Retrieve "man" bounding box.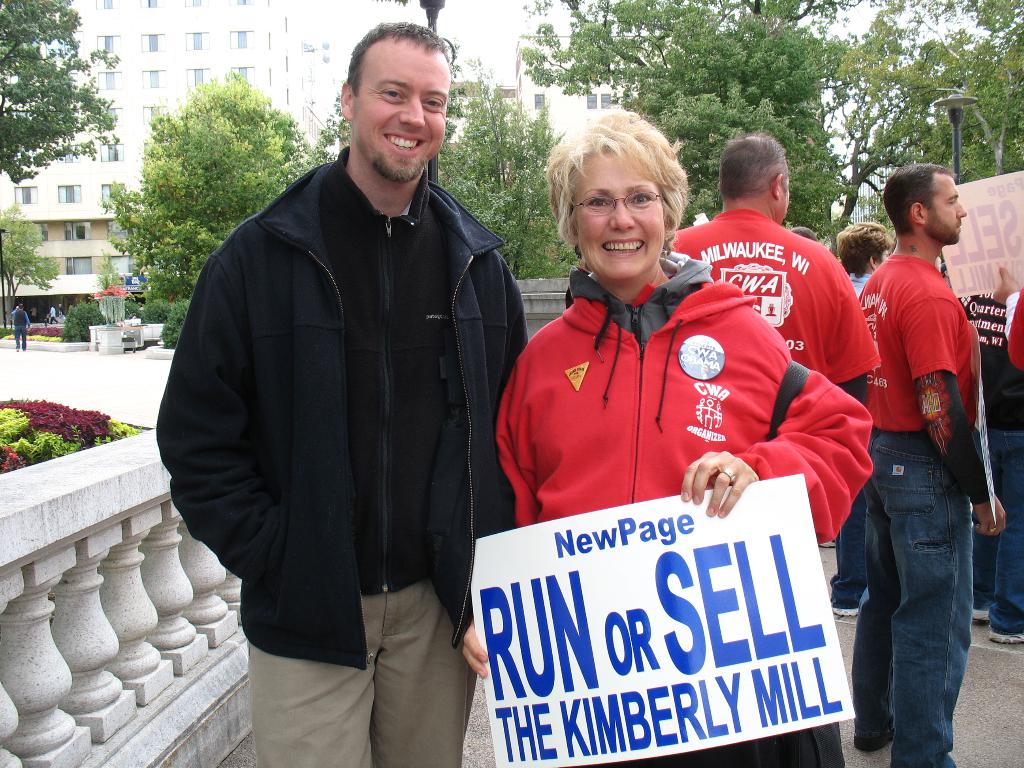
Bounding box: Rect(659, 137, 880, 413).
